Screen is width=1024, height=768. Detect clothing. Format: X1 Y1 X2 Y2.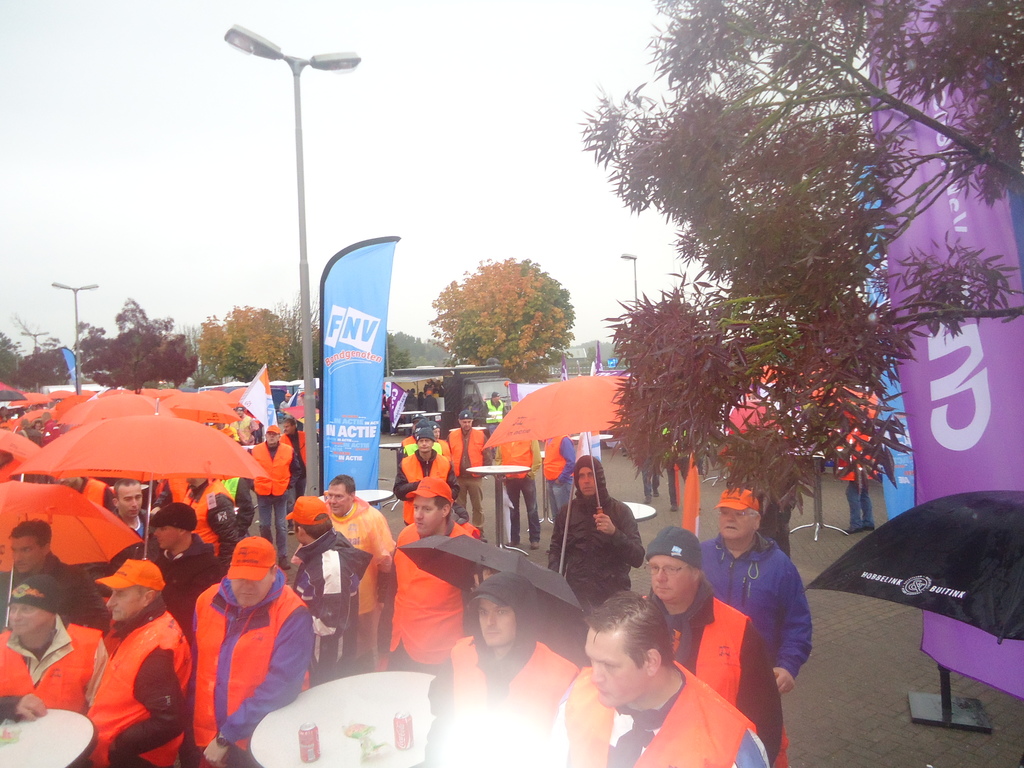
122 506 154 549.
